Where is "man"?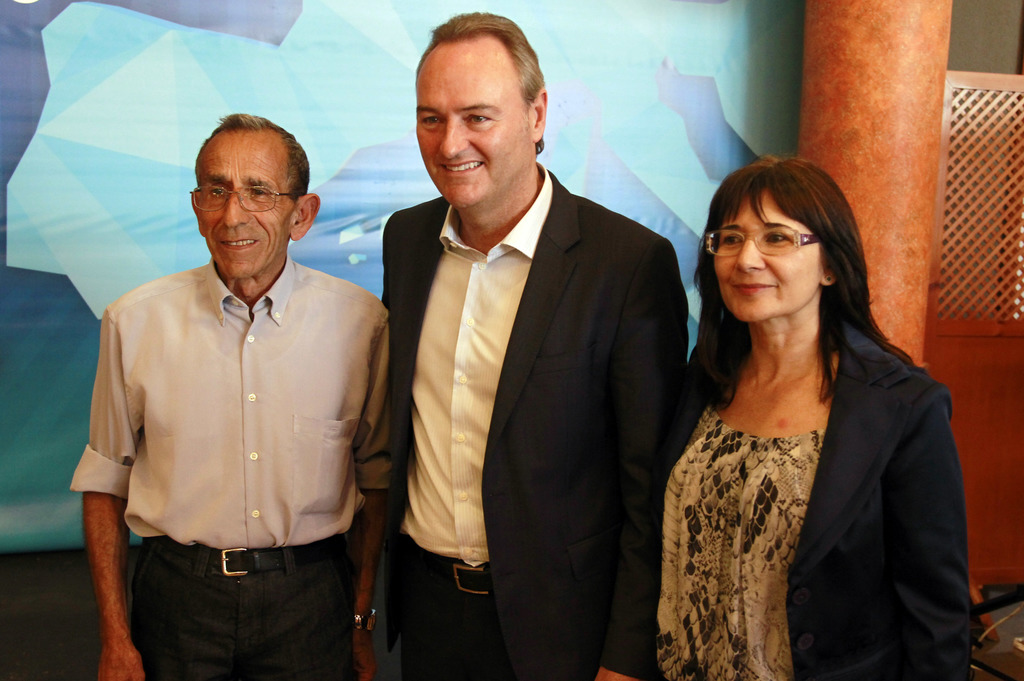
(left=79, top=109, right=385, bottom=664).
